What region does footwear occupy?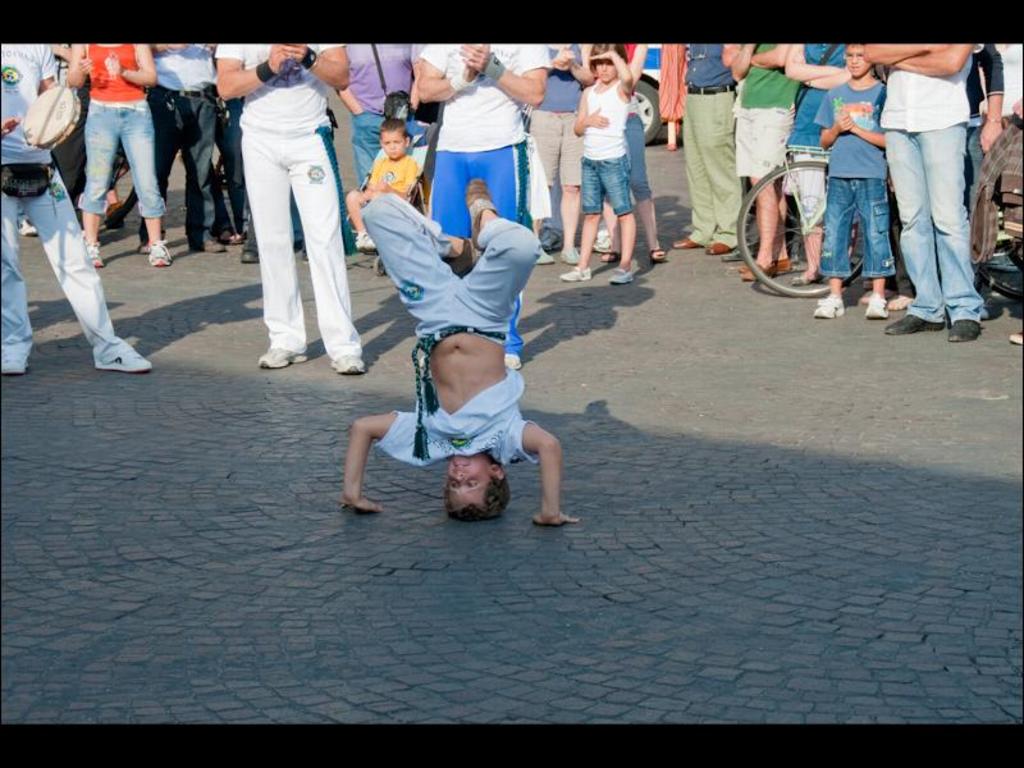
745:256:792:275.
